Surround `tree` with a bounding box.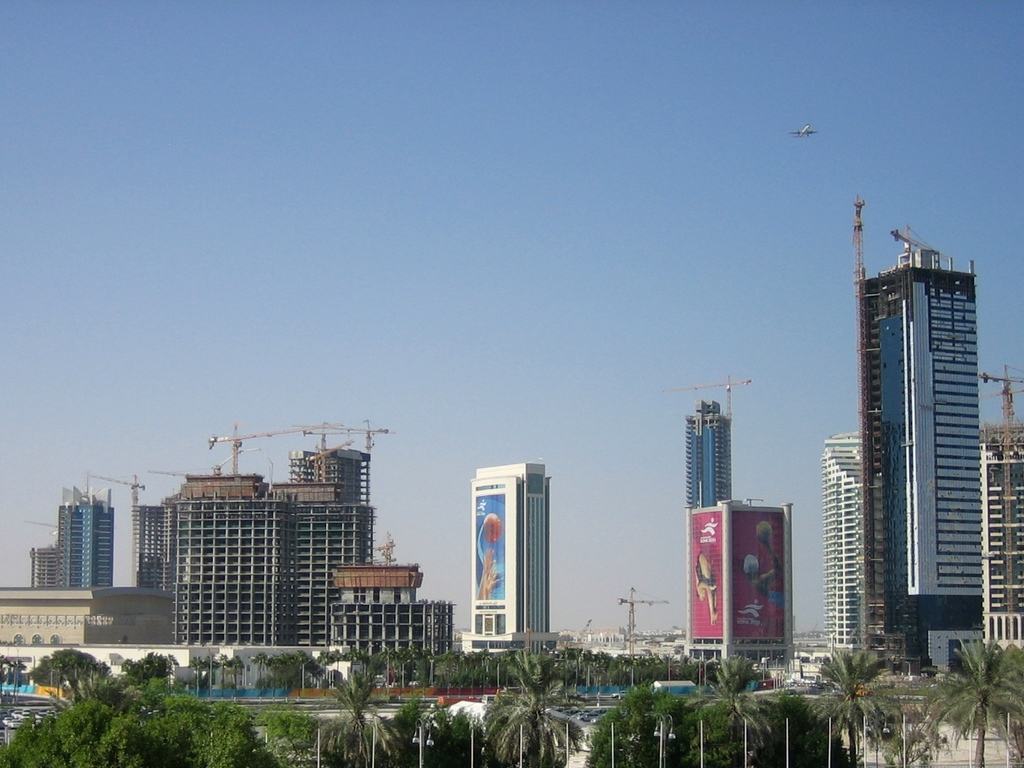
[left=489, top=649, right=590, bottom=767].
